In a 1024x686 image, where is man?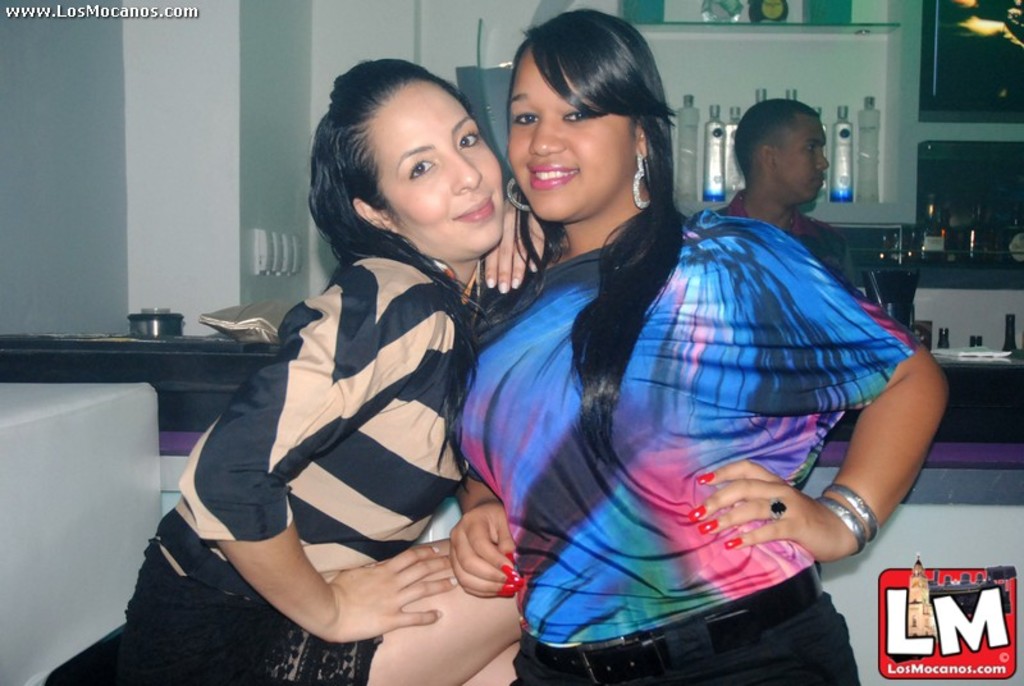
686,95,855,289.
